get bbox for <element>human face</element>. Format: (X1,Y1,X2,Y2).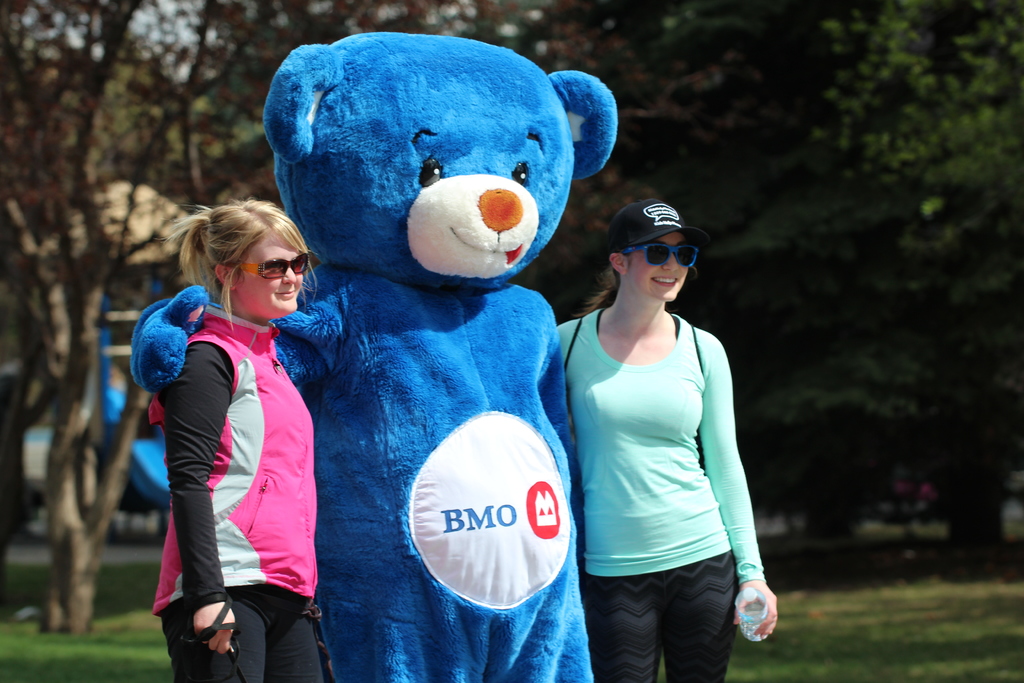
(246,236,307,313).
